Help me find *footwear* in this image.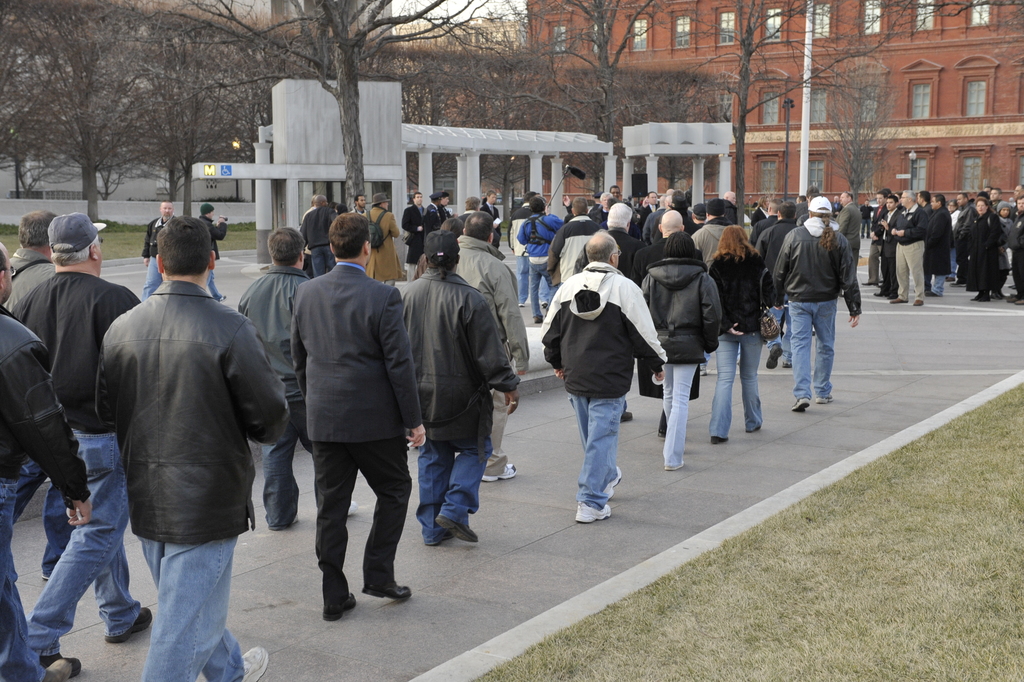
Found it: <region>817, 394, 834, 405</region>.
